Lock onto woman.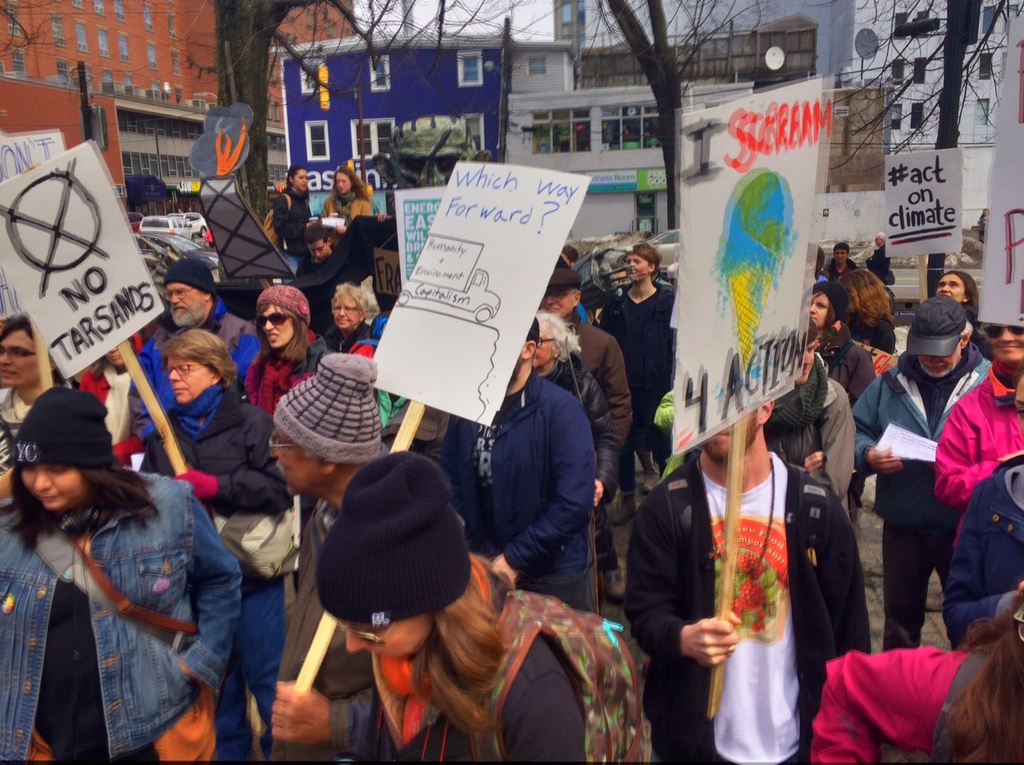
Locked: bbox(0, 387, 238, 760).
